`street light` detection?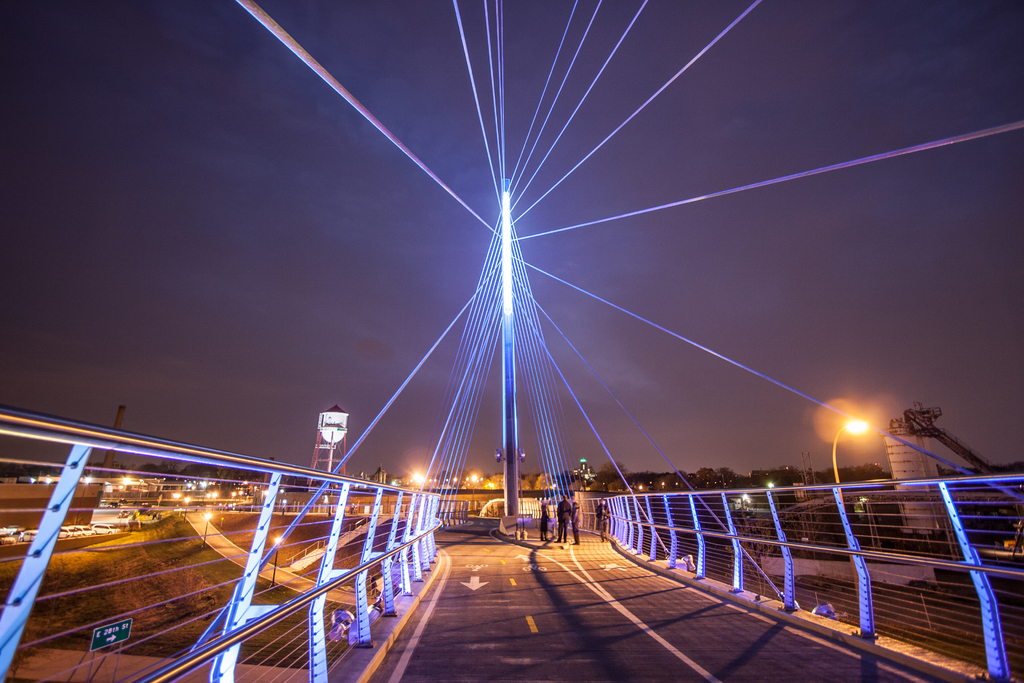
(x1=202, y1=513, x2=212, y2=548)
